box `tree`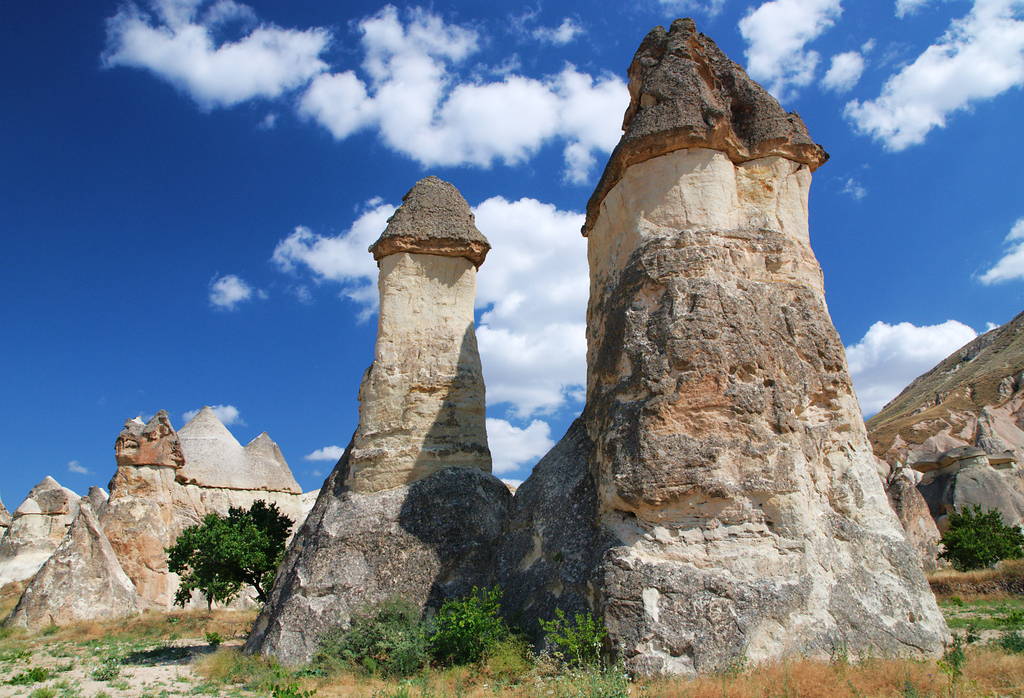
{"x1": 932, "y1": 496, "x2": 1023, "y2": 568}
